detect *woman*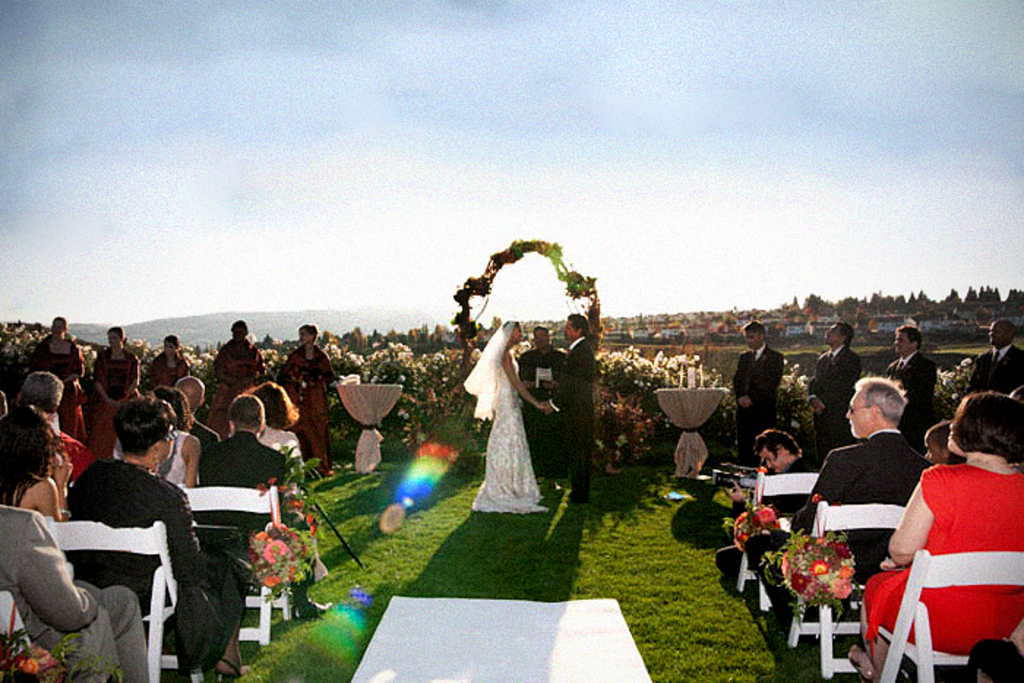
284,322,344,467
